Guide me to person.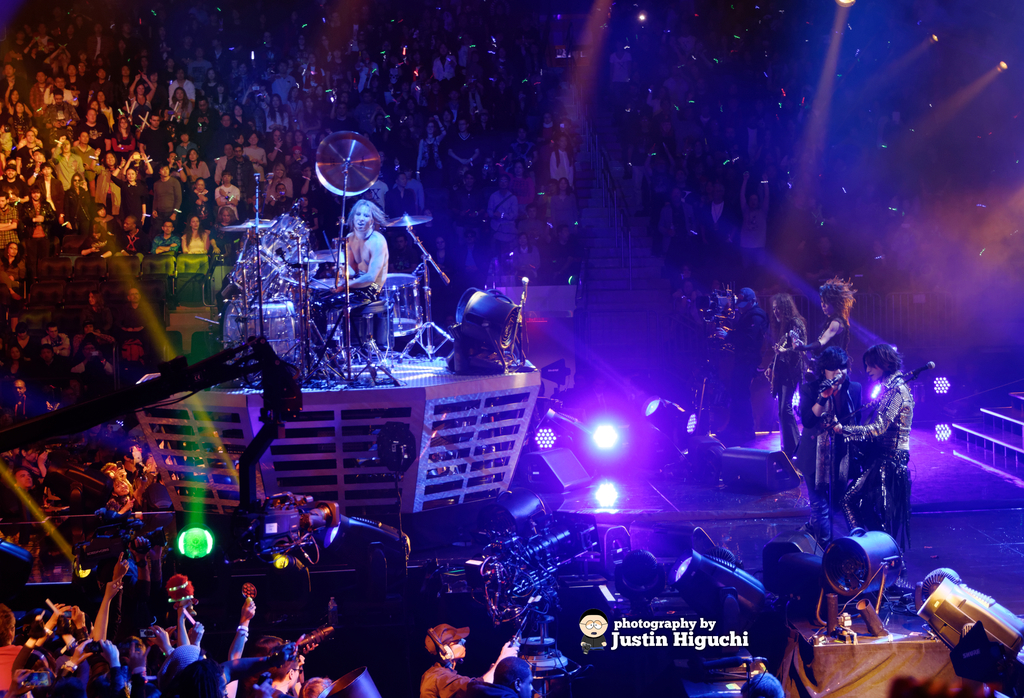
Guidance: crop(1, 241, 25, 302).
